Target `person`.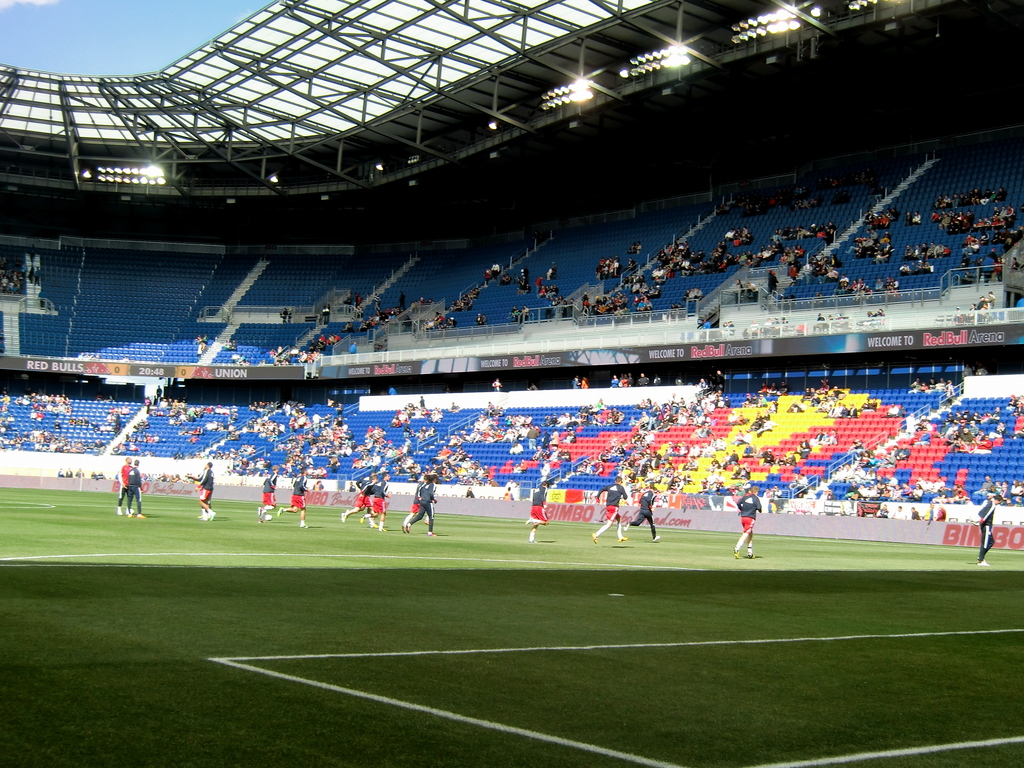
Target region: (340,468,374,521).
